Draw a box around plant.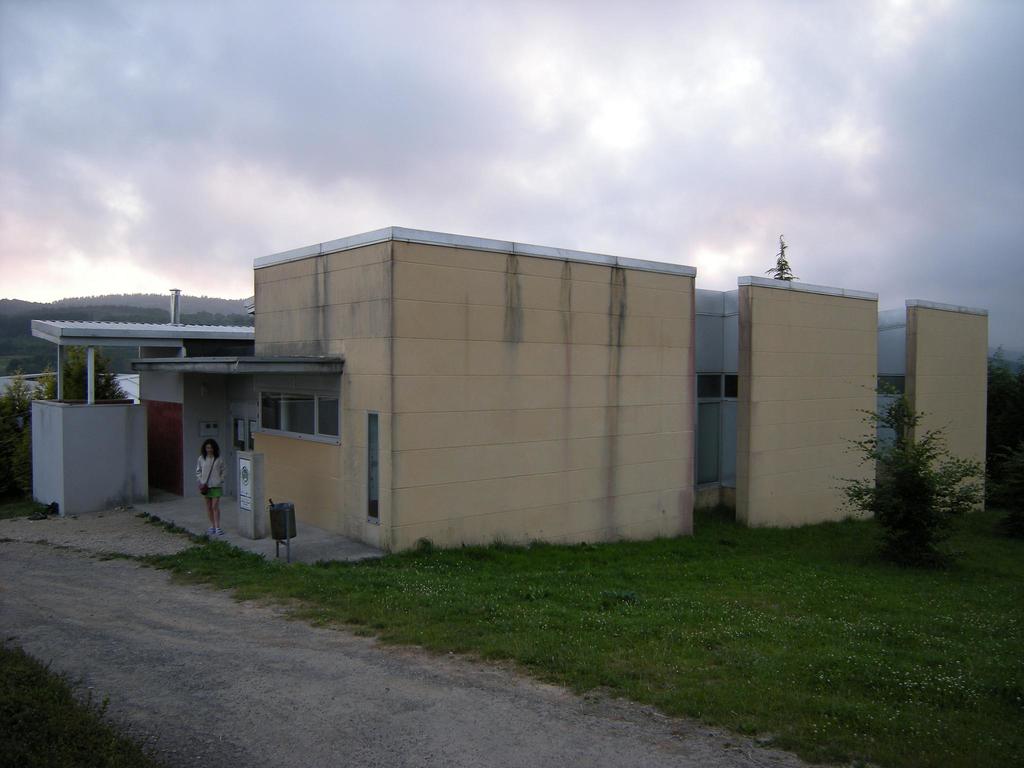
755/223/808/296.
